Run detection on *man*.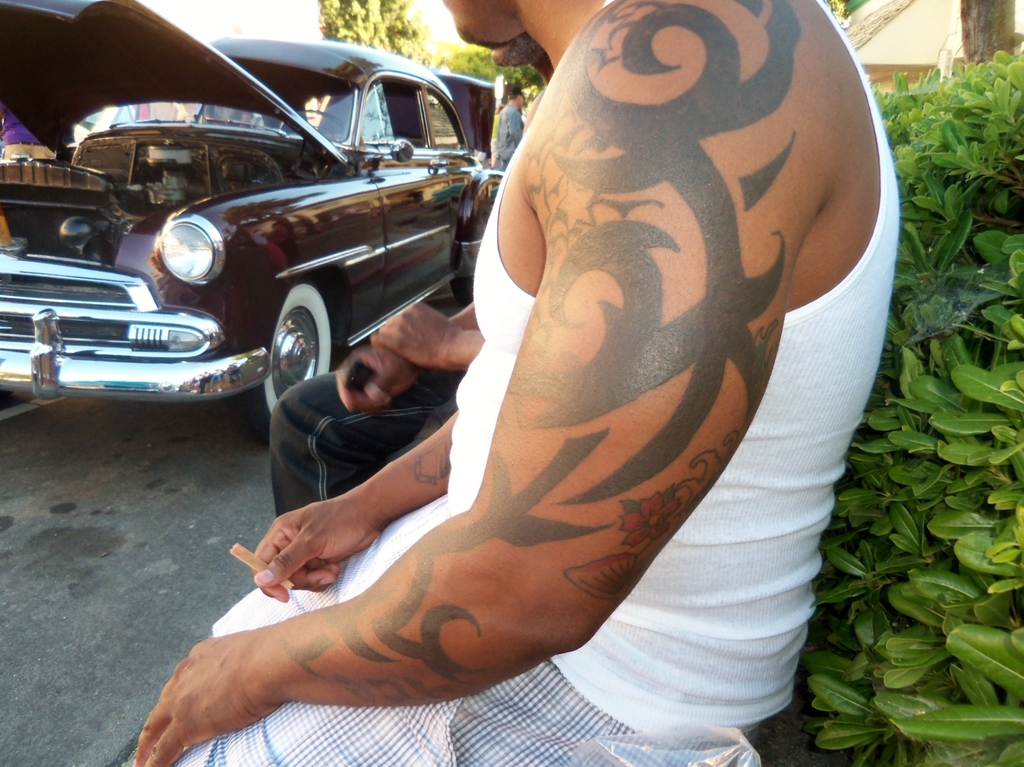
Result: x1=258 y1=34 x2=557 y2=517.
